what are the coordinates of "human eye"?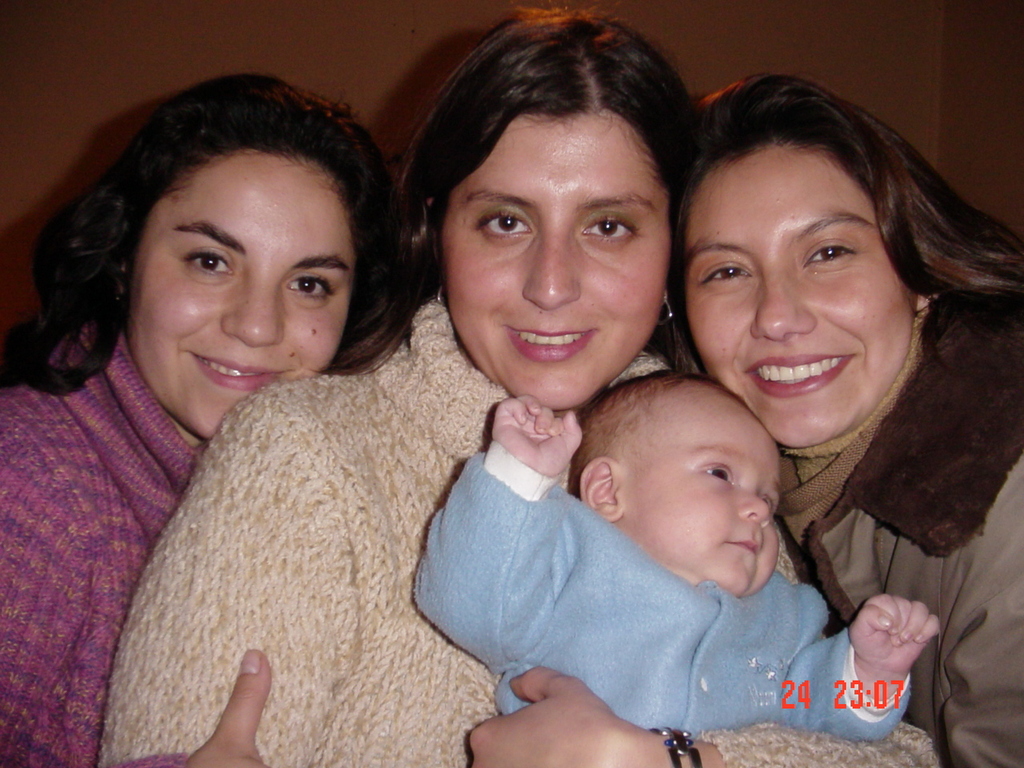
{"left": 805, "top": 238, "right": 863, "bottom": 269}.
